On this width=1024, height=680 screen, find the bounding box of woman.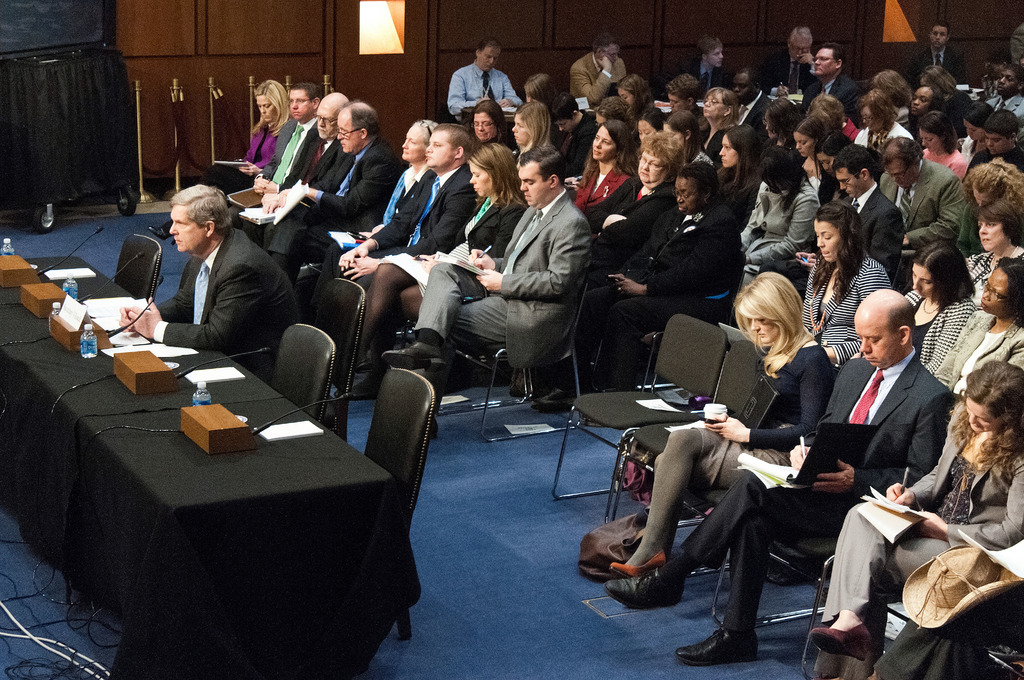
Bounding box: (x1=508, y1=95, x2=552, y2=156).
